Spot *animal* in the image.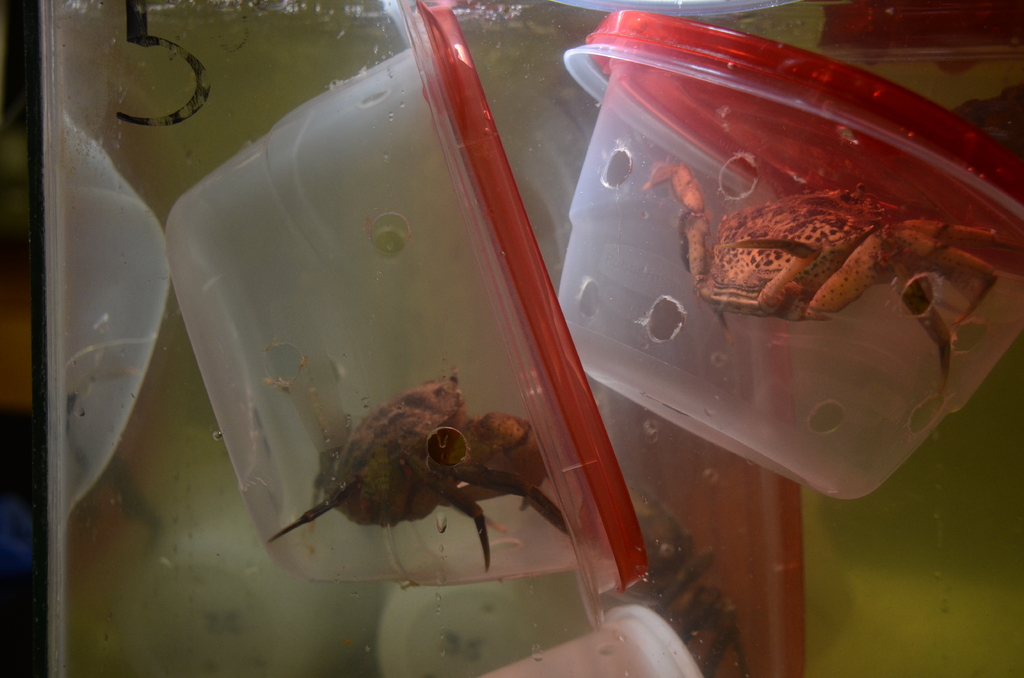
*animal* found at box=[644, 157, 1016, 430].
